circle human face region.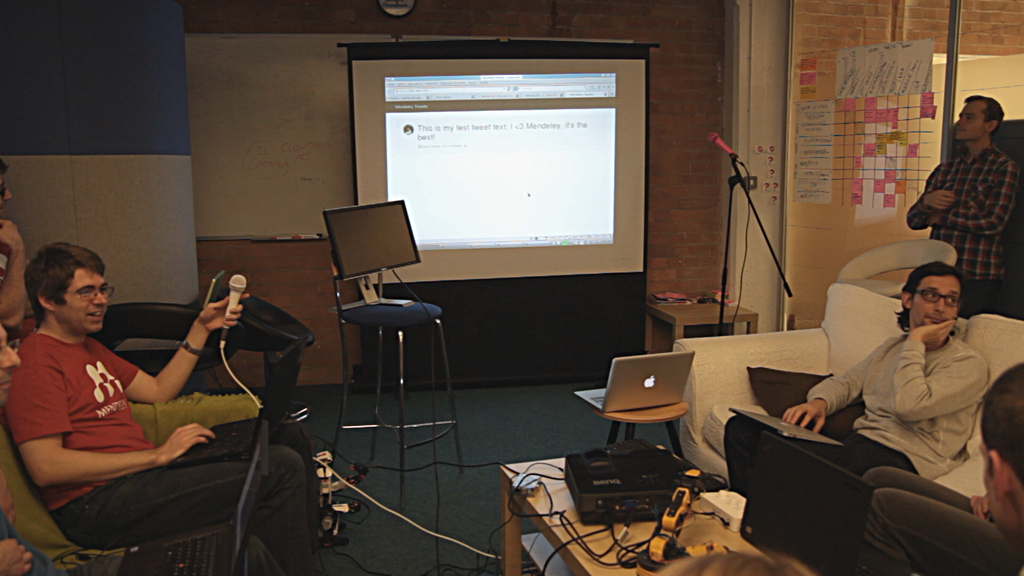
Region: crop(952, 98, 988, 141).
